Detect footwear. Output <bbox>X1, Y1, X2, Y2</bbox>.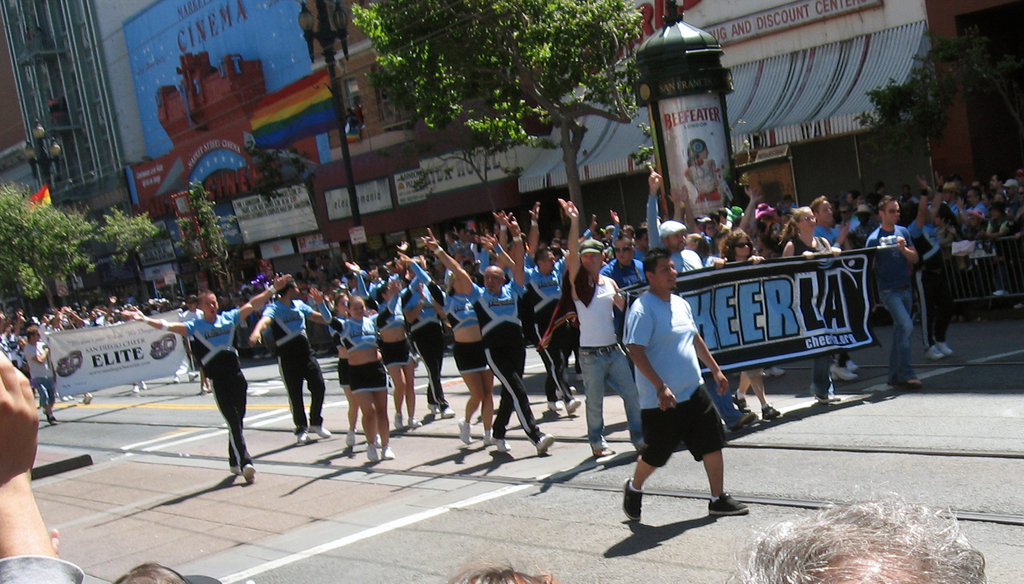
<bbox>934, 342, 952, 356</bbox>.
